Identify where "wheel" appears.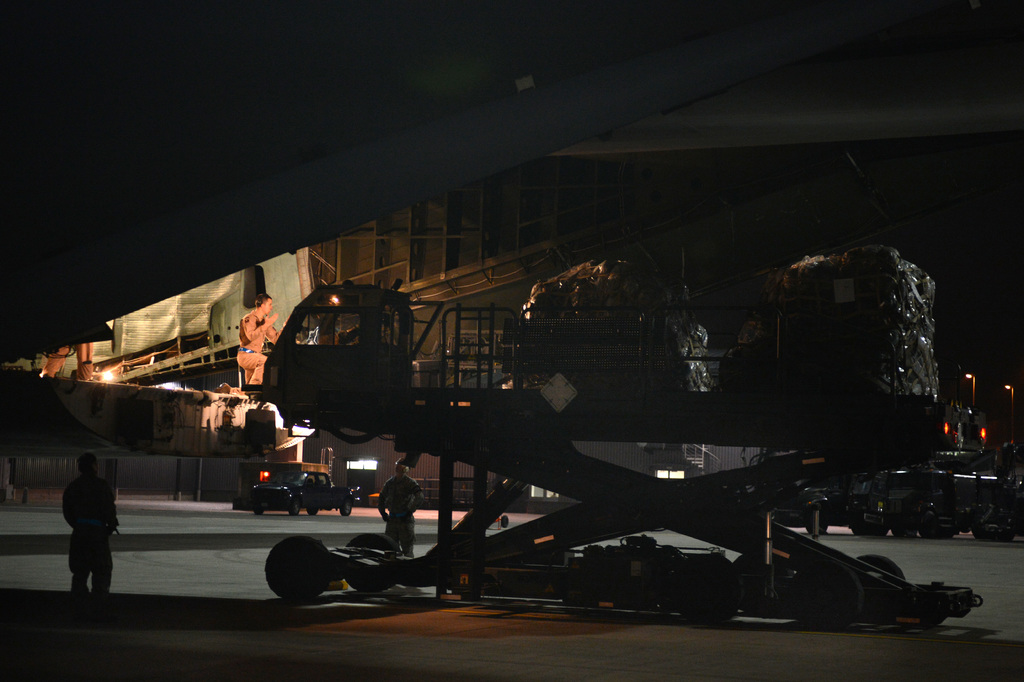
Appears at 849 517 888 544.
